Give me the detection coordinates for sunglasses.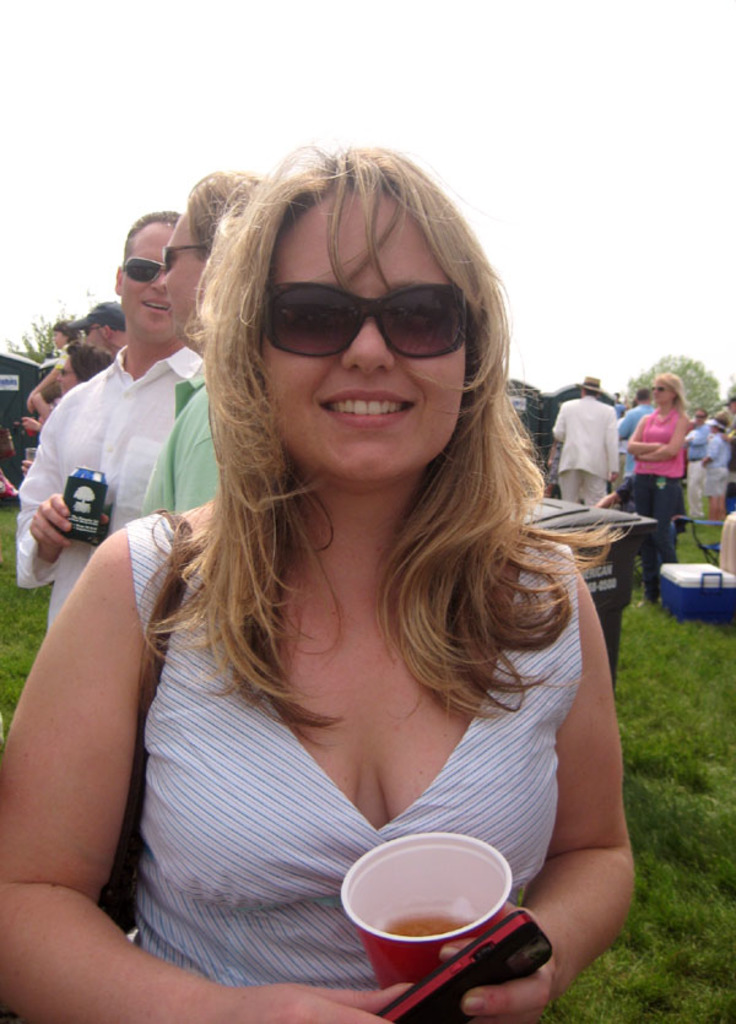
<box>270,266,470,368</box>.
